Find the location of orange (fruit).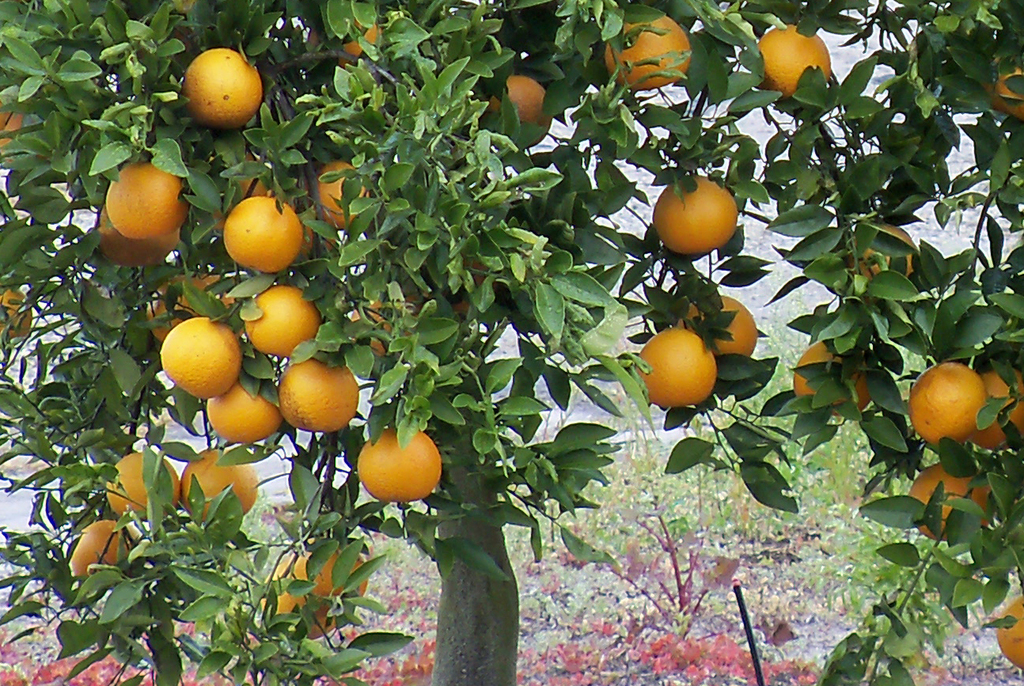
Location: box(602, 12, 693, 97).
